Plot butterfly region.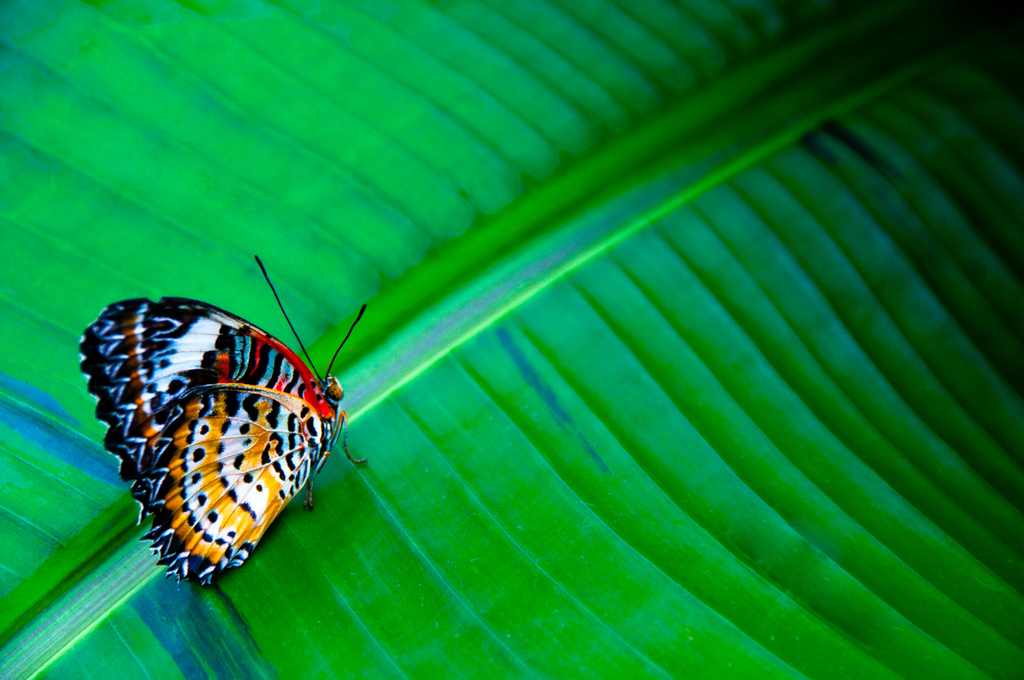
Plotted at <box>81,252,381,582</box>.
